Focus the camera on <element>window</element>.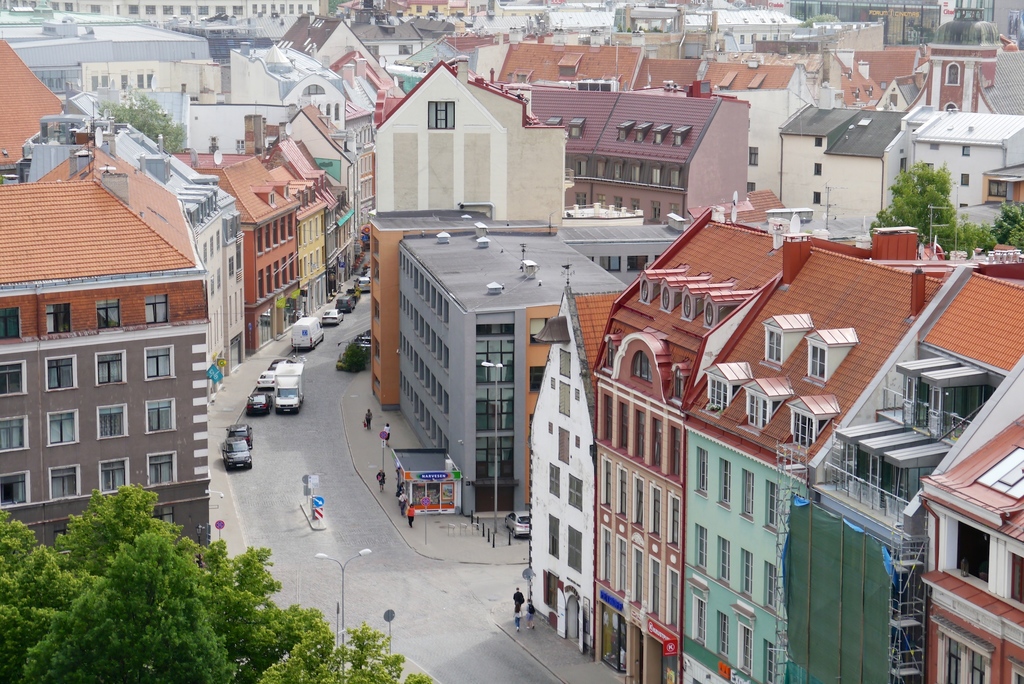
Focus region: select_region(766, 478, 778, 525).
